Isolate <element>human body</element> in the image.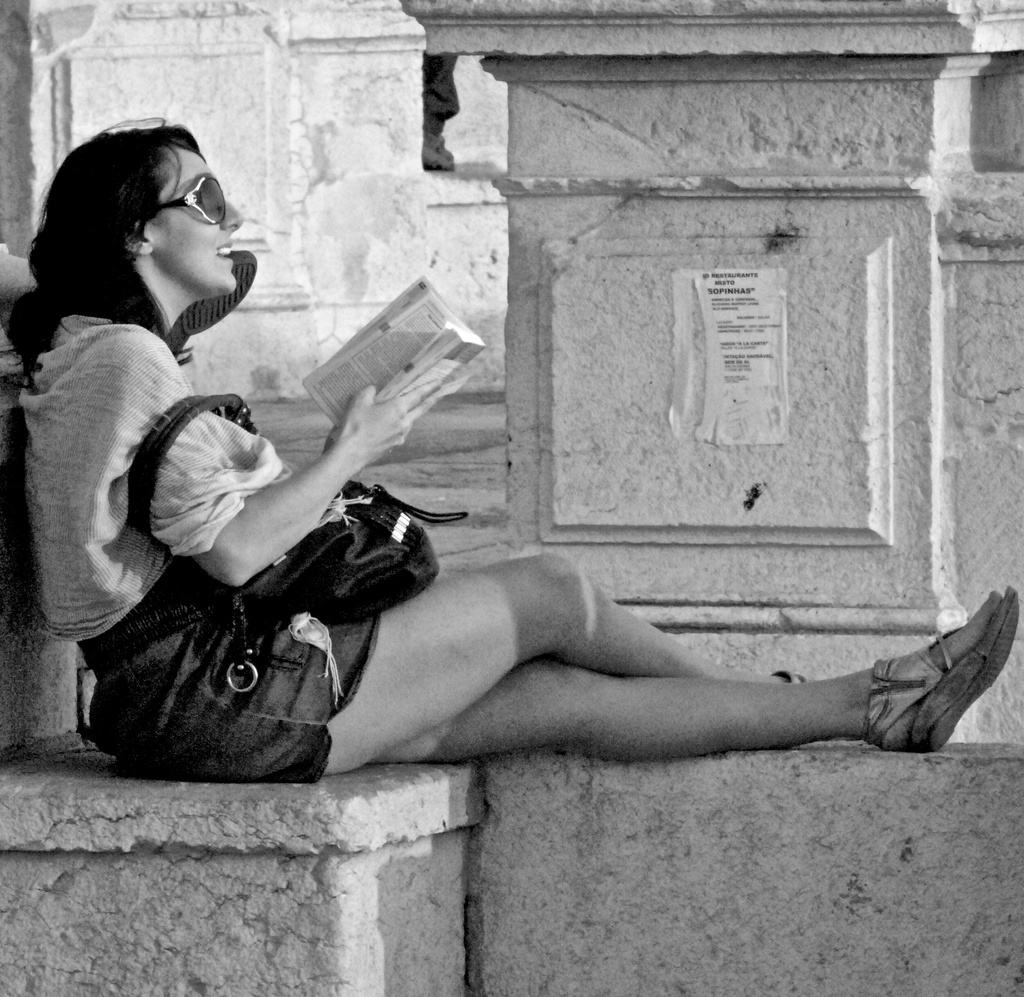
Isolated region: box=[0, 118, 1007, 781].
